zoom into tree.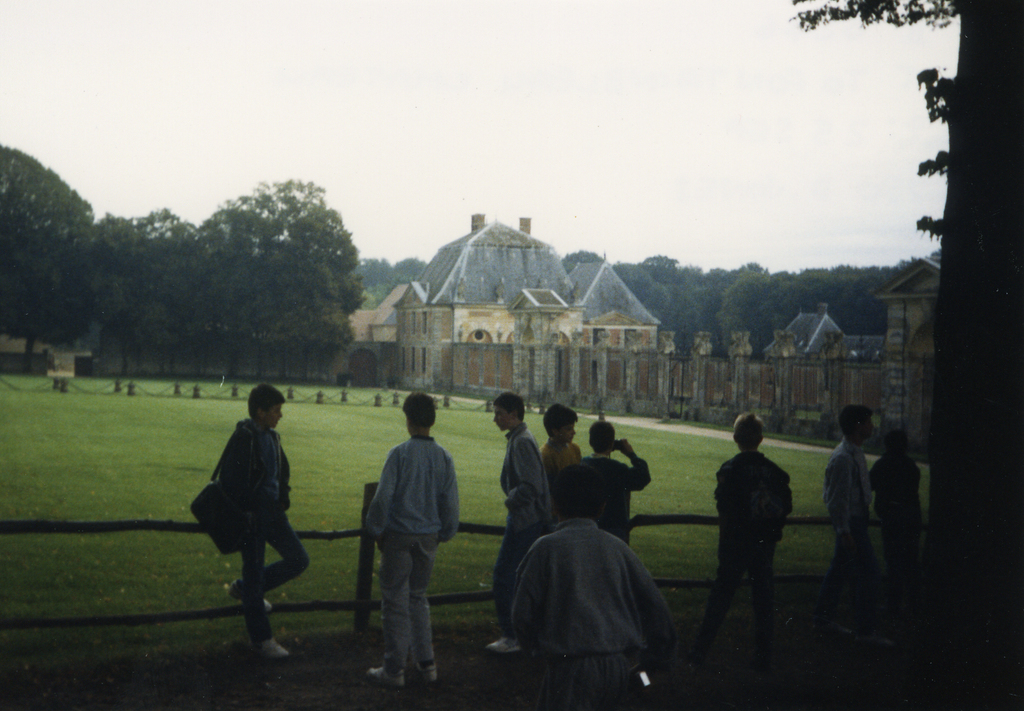
Zoom target: detection(786, 0, 1023, 580).
